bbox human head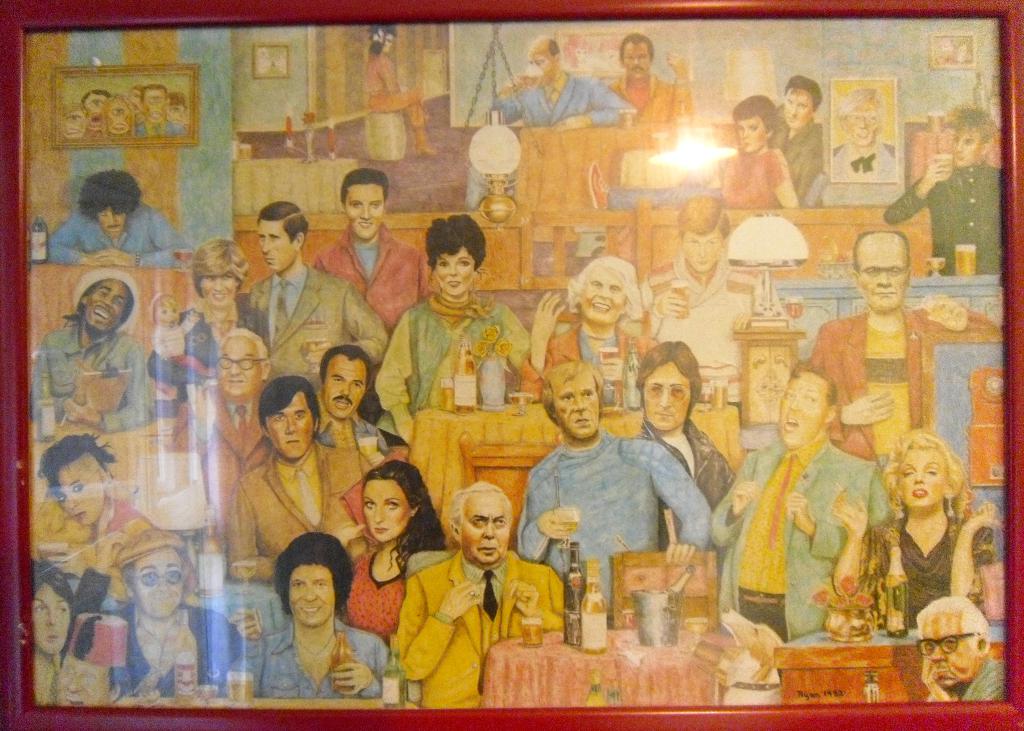
select_region(526, 36, 563, 80)
